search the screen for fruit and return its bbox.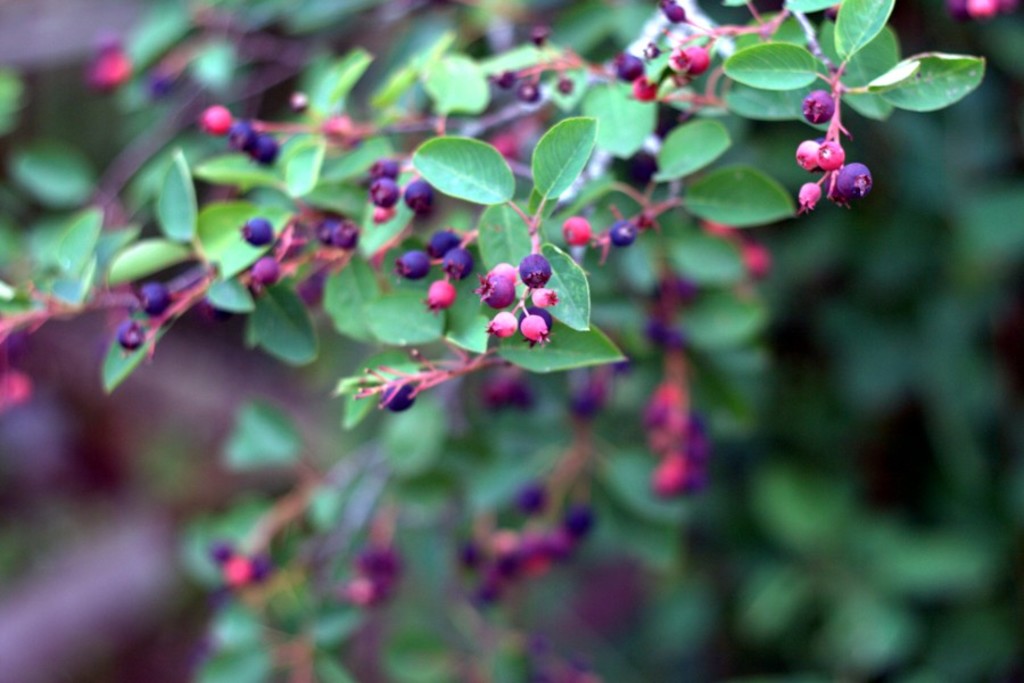
Found: box(380, 373, 412, 417).
